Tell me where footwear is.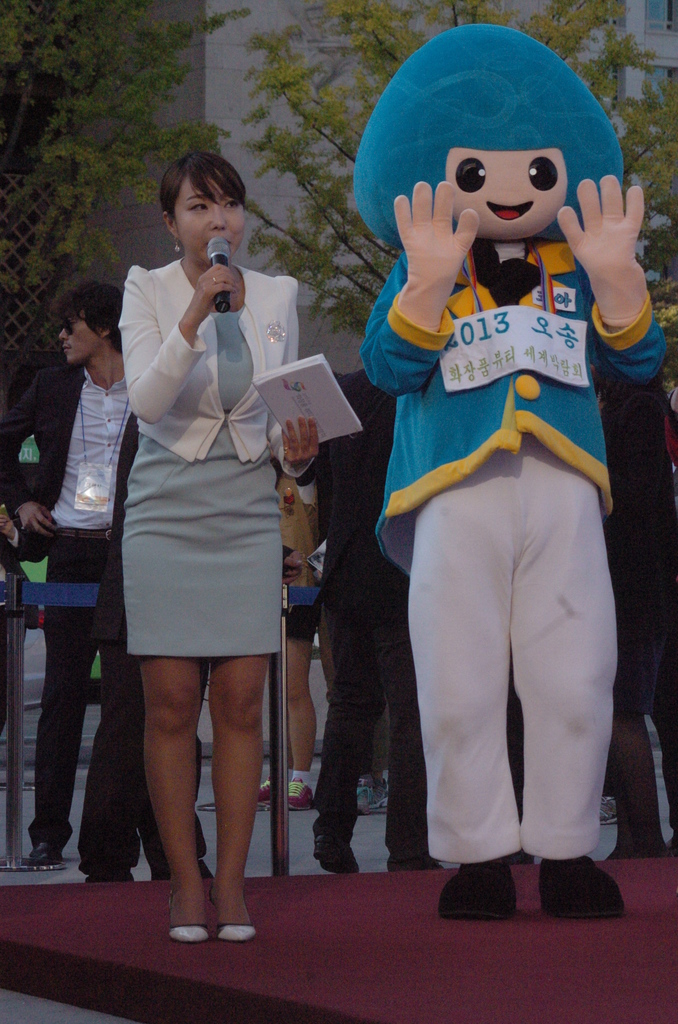
footwear is at <box>352,781,378,815</box>.
